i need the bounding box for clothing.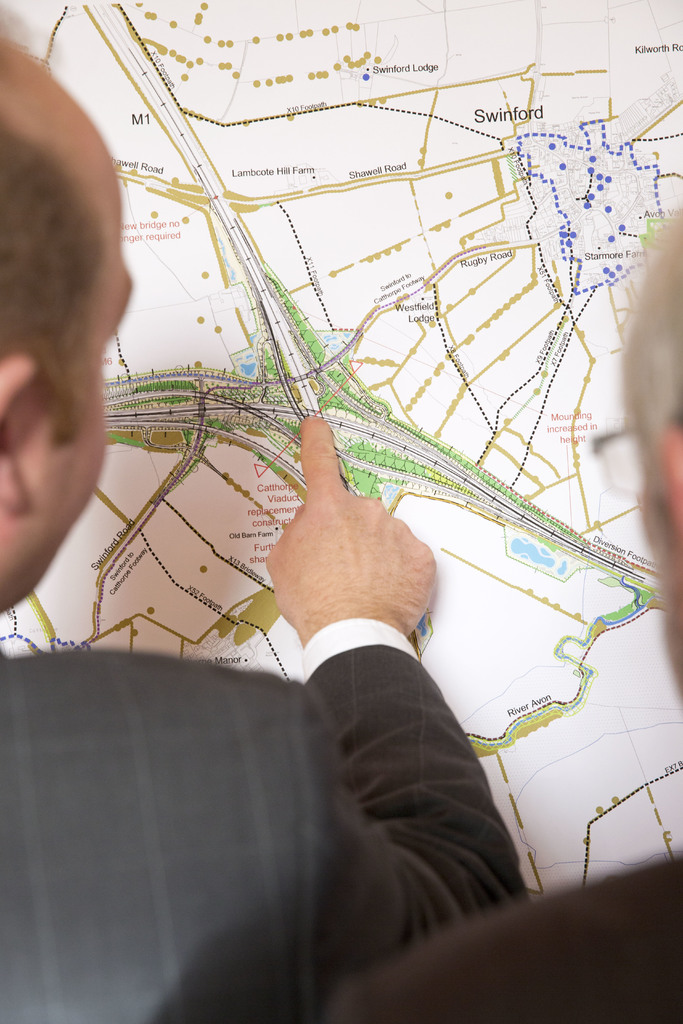
Here it is: bbox(20, 573, 504, 1012).
